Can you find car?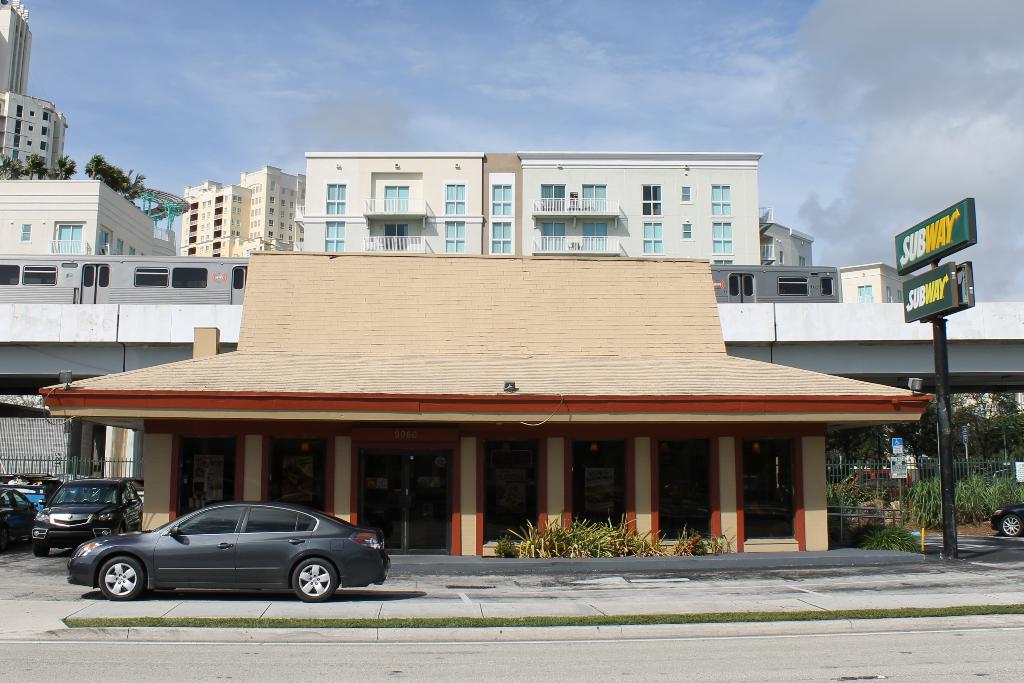
Yes, bounding box: box=[28, 477, 141, 549].
